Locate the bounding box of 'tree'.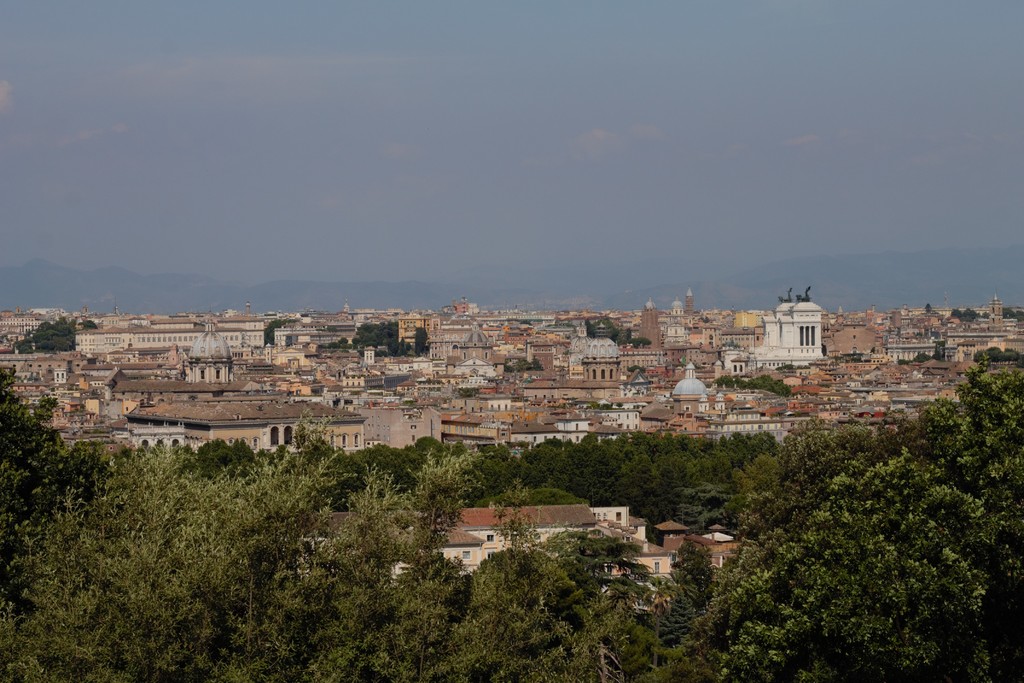
Bounding box: 351/322/406/357.
